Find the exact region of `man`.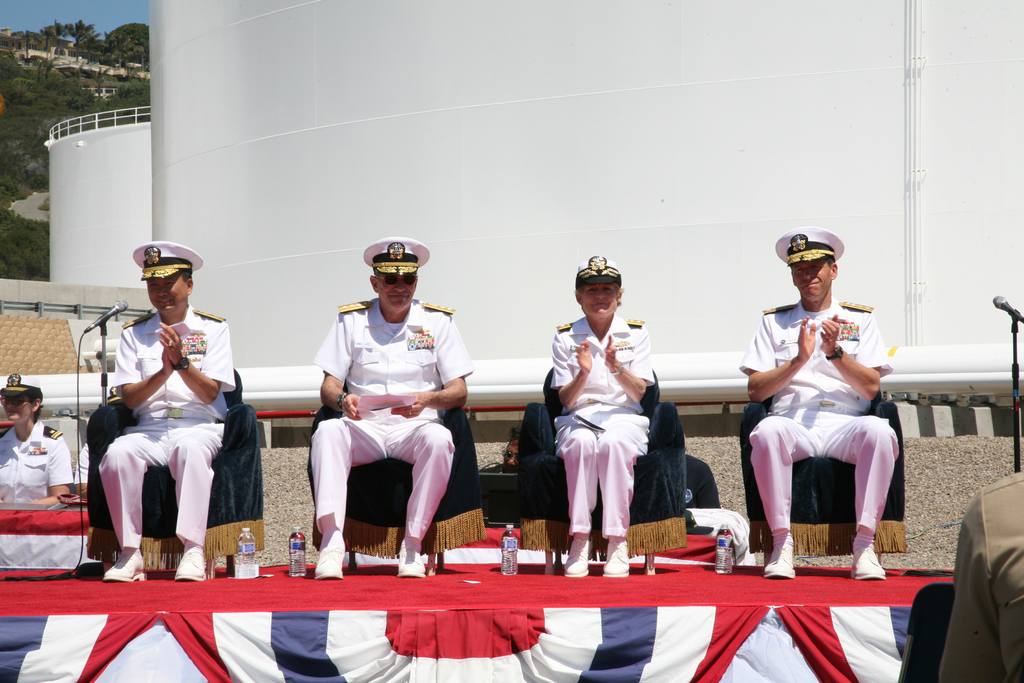
Exact region: x1=314 y1=238 x2=474 y2=579.
